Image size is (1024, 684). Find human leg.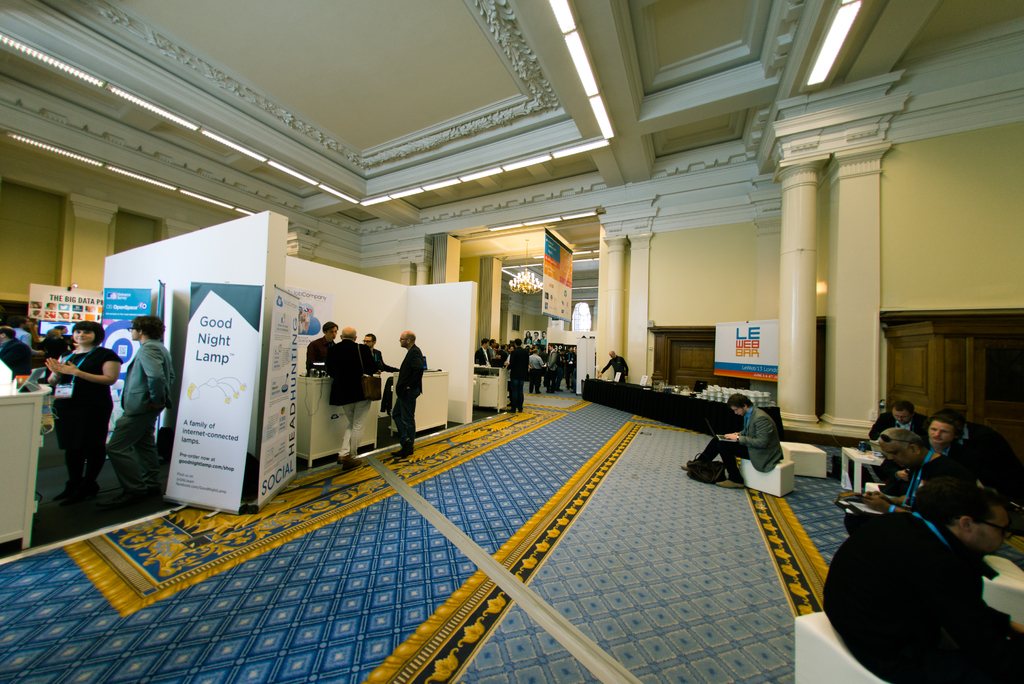
<region>353, 385, 371, 462</region>.
